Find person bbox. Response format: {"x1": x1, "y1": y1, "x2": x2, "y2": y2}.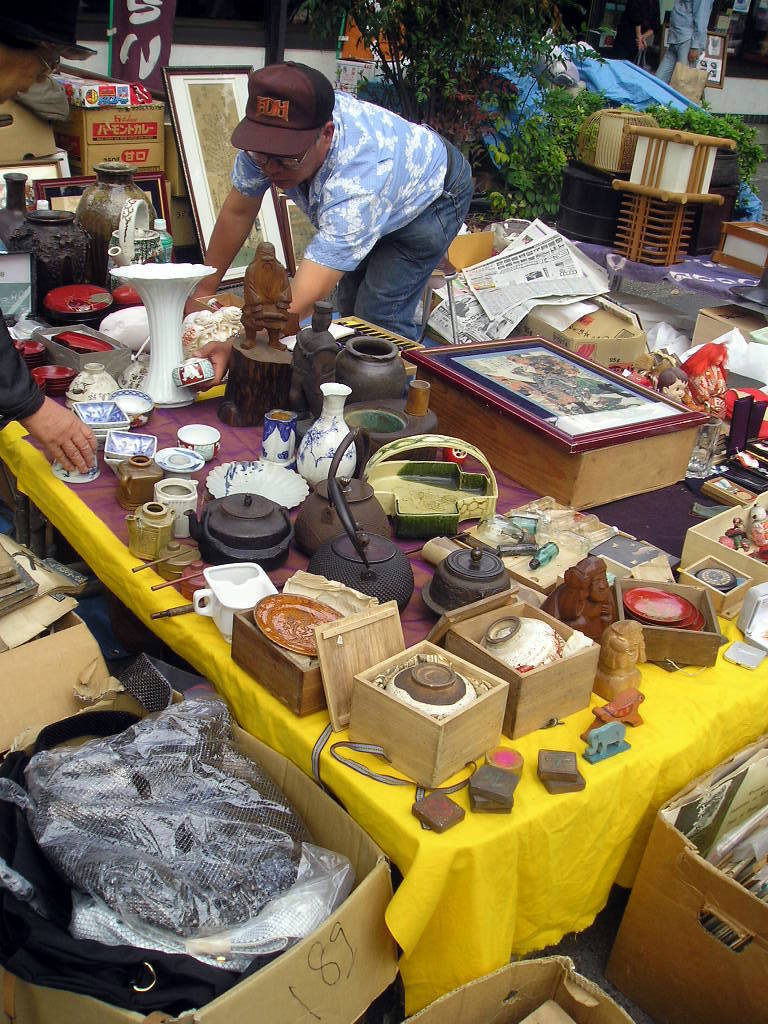
{"x1": 612, "y1": 2, "x2": 660, "y2": 71}.
